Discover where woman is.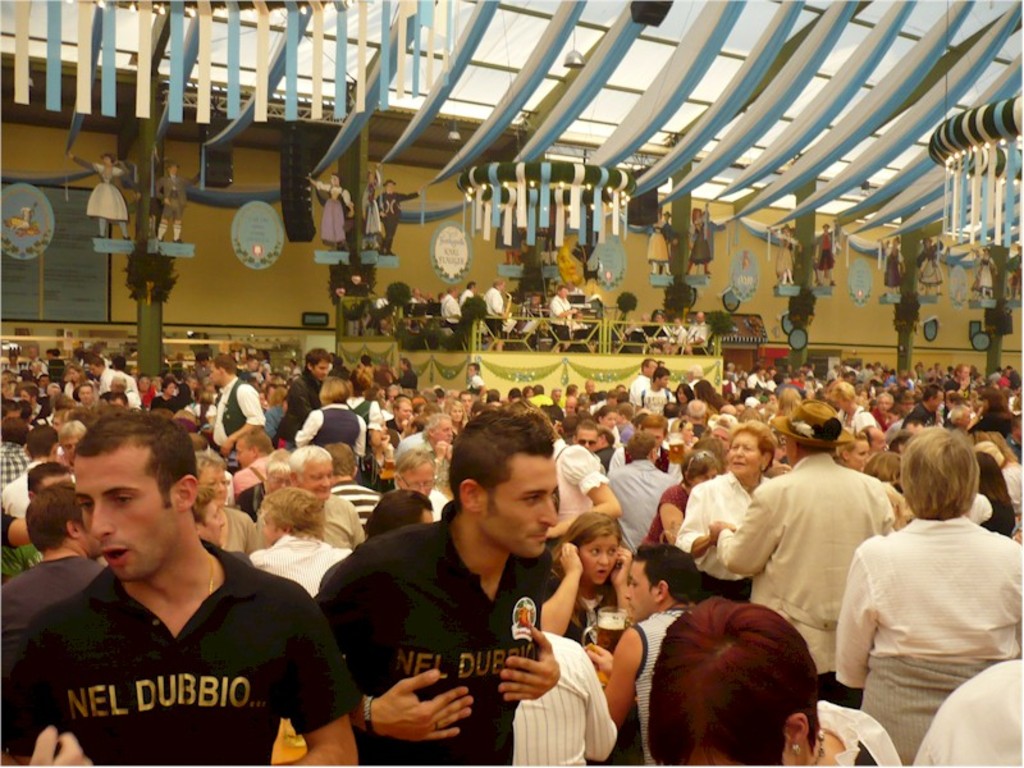
Discovered at select_region(678, 383, 695, 407).
